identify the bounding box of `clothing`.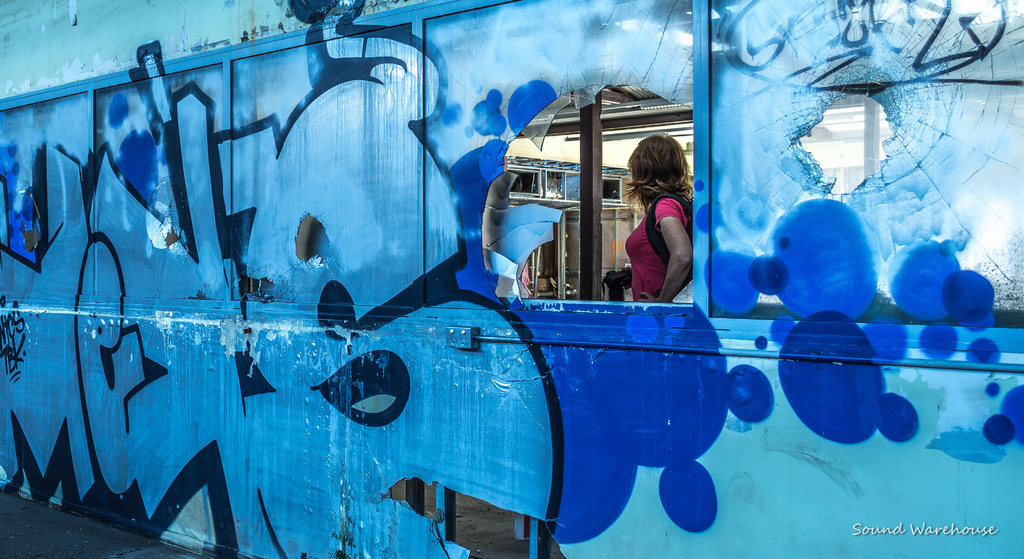
Rect(623, 172, 699, 296).
